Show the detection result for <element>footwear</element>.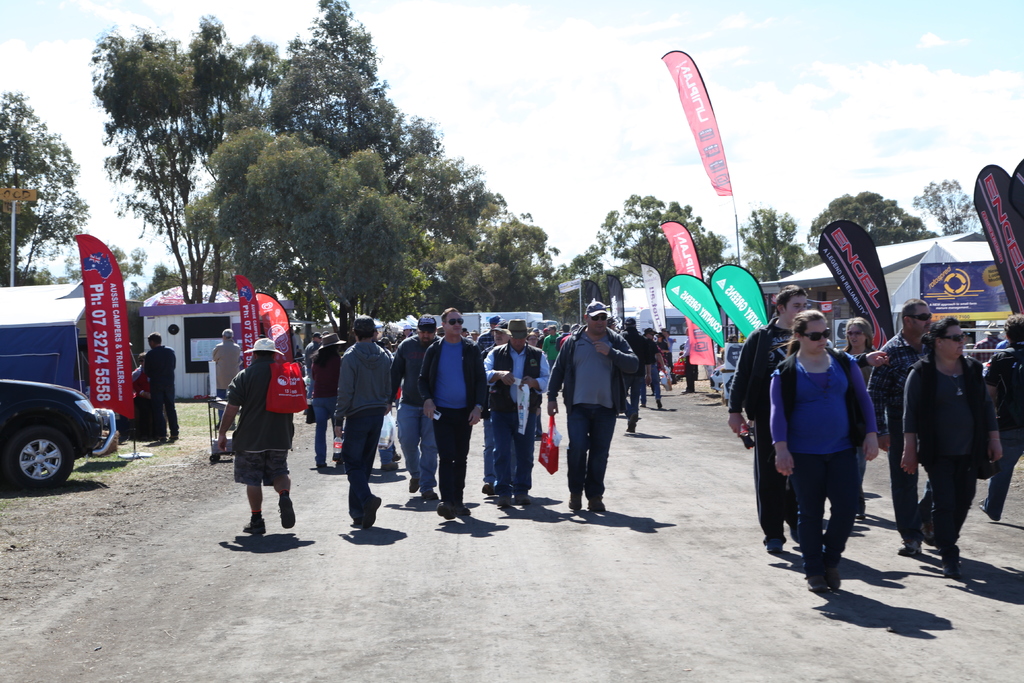
BBox(516, 497, 530, 506).
